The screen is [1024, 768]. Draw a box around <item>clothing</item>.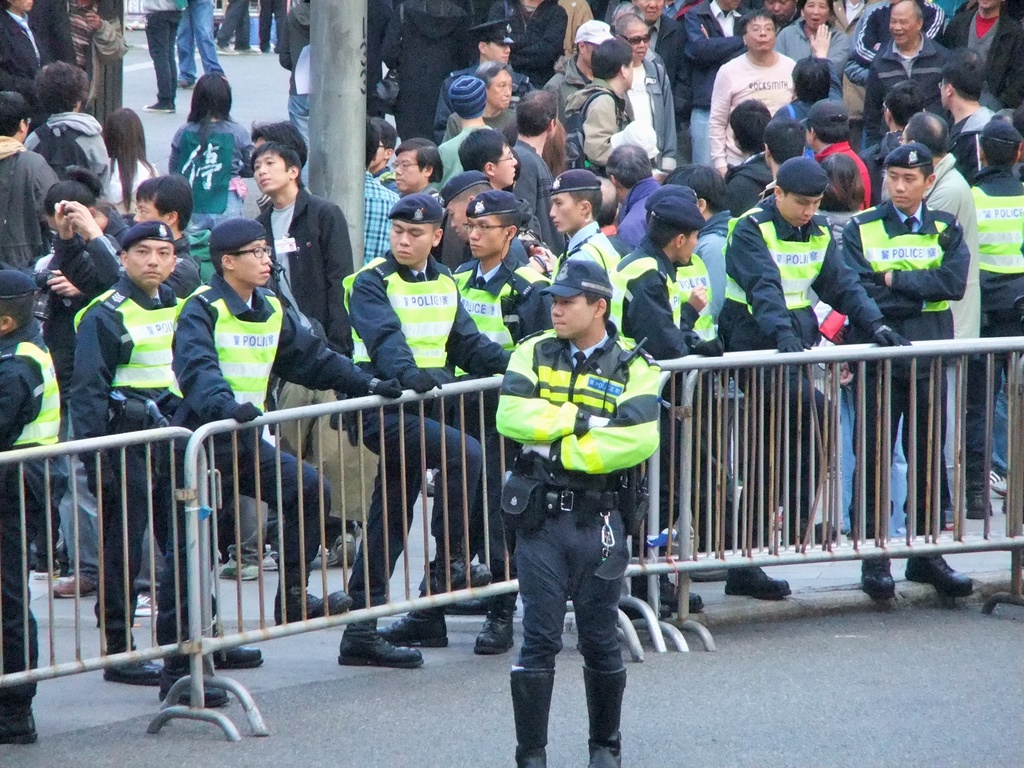
Rect(719, 196, 881, 525).
